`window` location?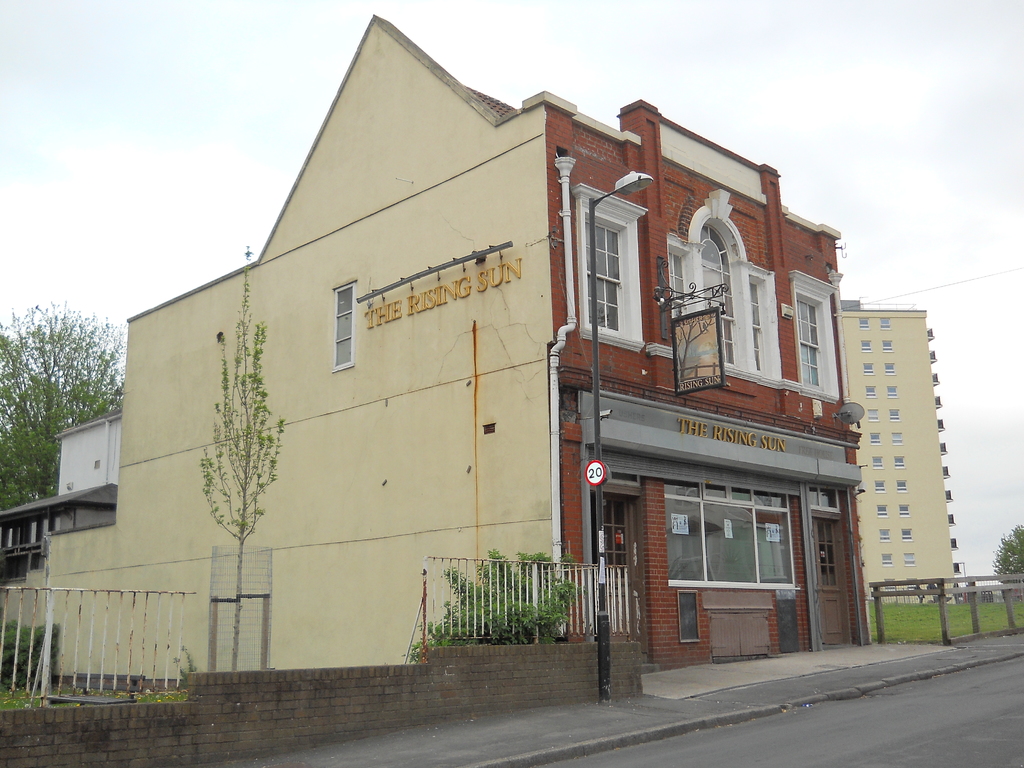
l=668, t=248, r=689, b=319
